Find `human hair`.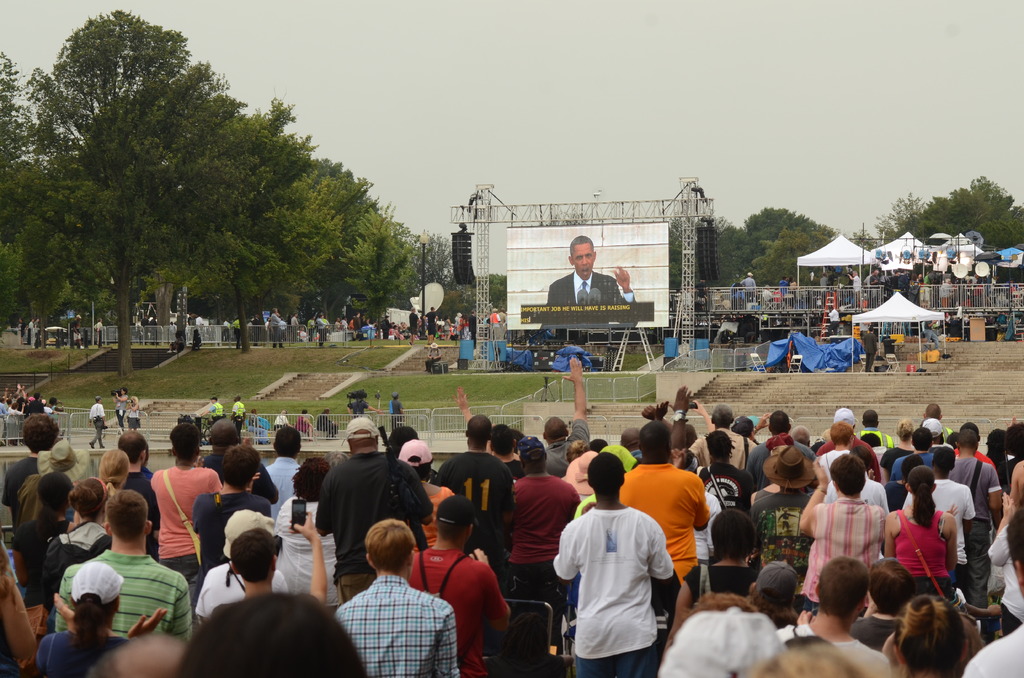
{"x1": 104, "y1": 488, "x2": 148, "y2": 545}.
